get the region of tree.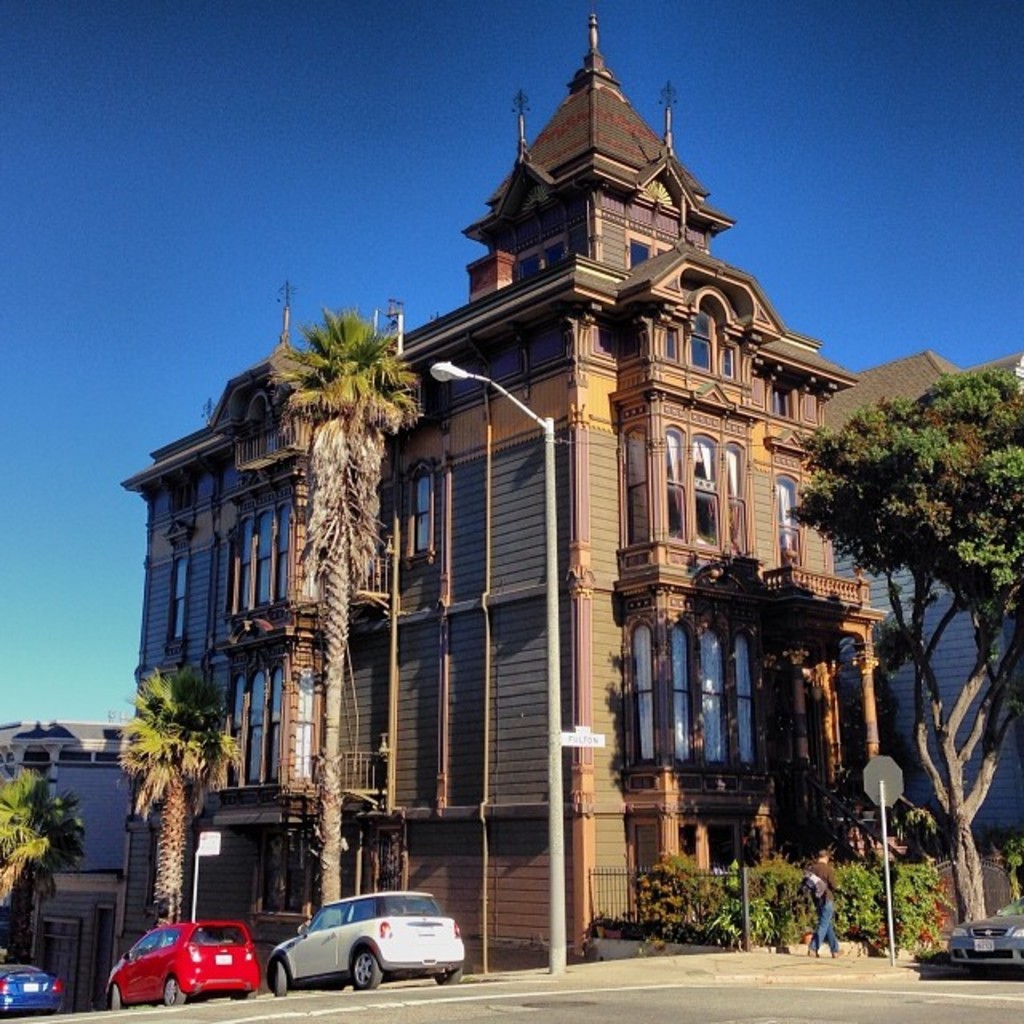
bbox=(264, 304, 421, 910).
